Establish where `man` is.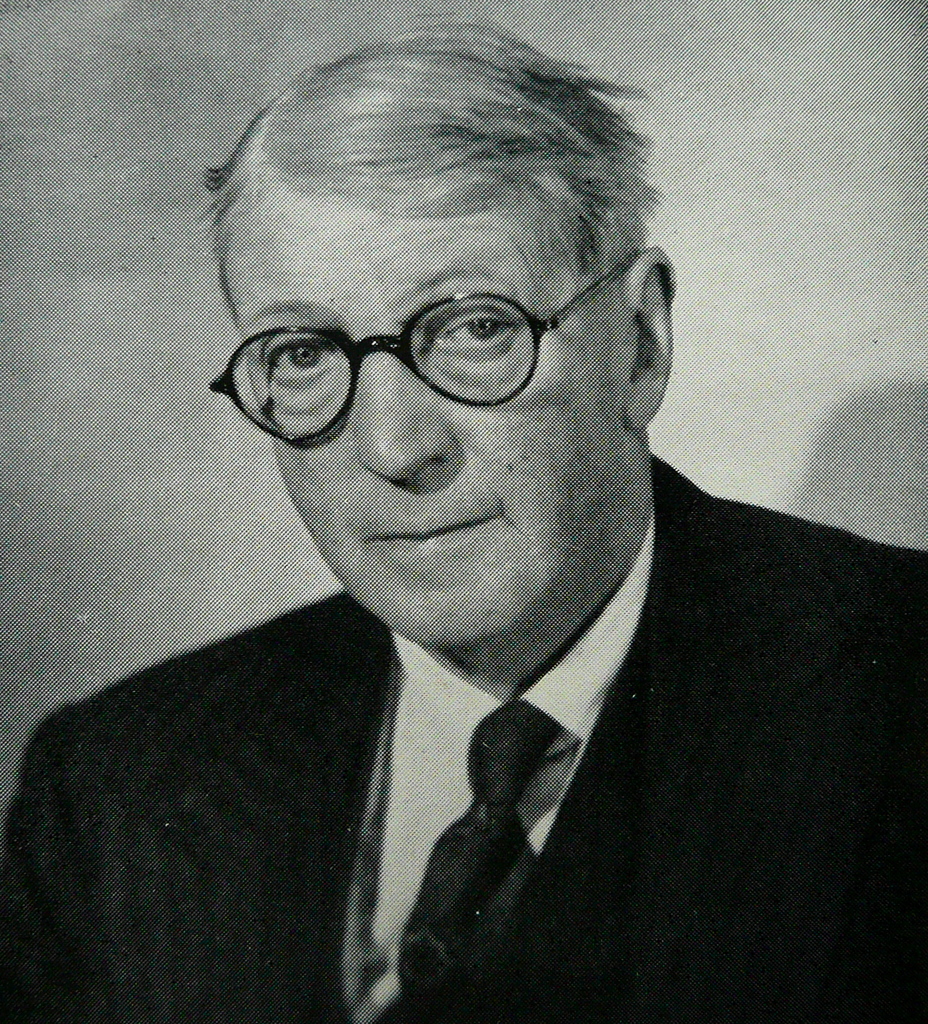
Established at bbox=(0, 0, 927, 1023).
